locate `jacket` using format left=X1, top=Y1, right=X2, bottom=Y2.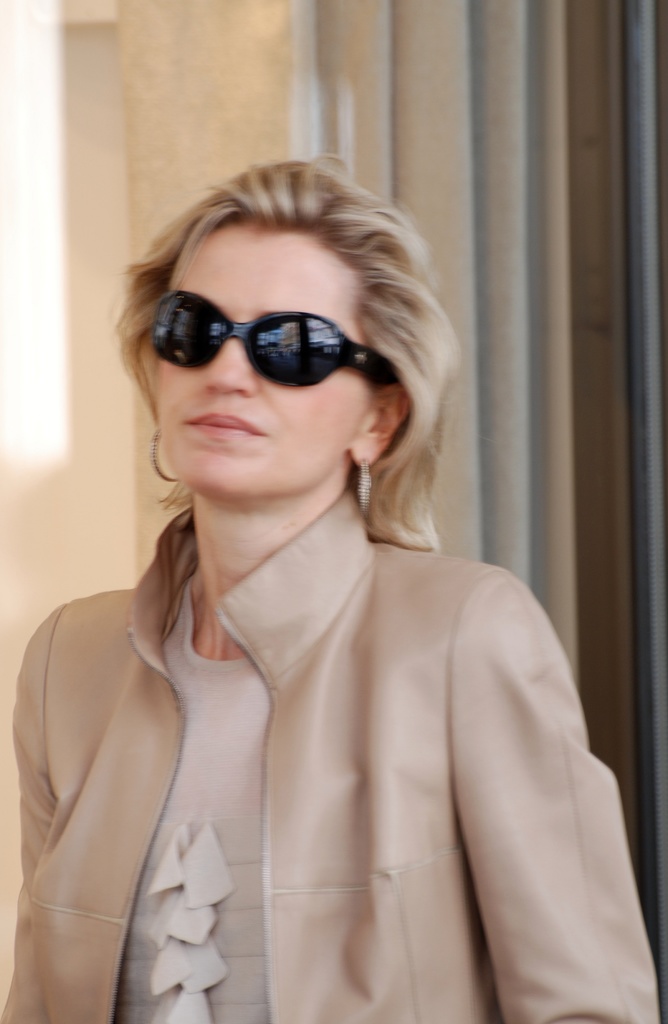
left=0, top=491, right=658, bottom=1023.
